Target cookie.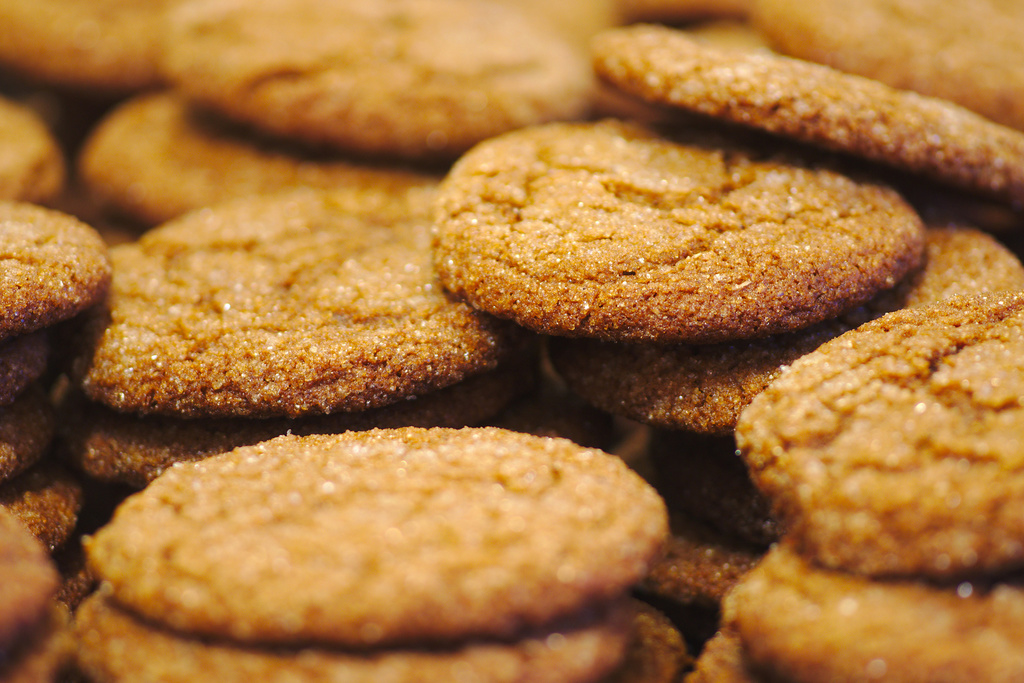
Target region: 70, 188, 502, 420.
